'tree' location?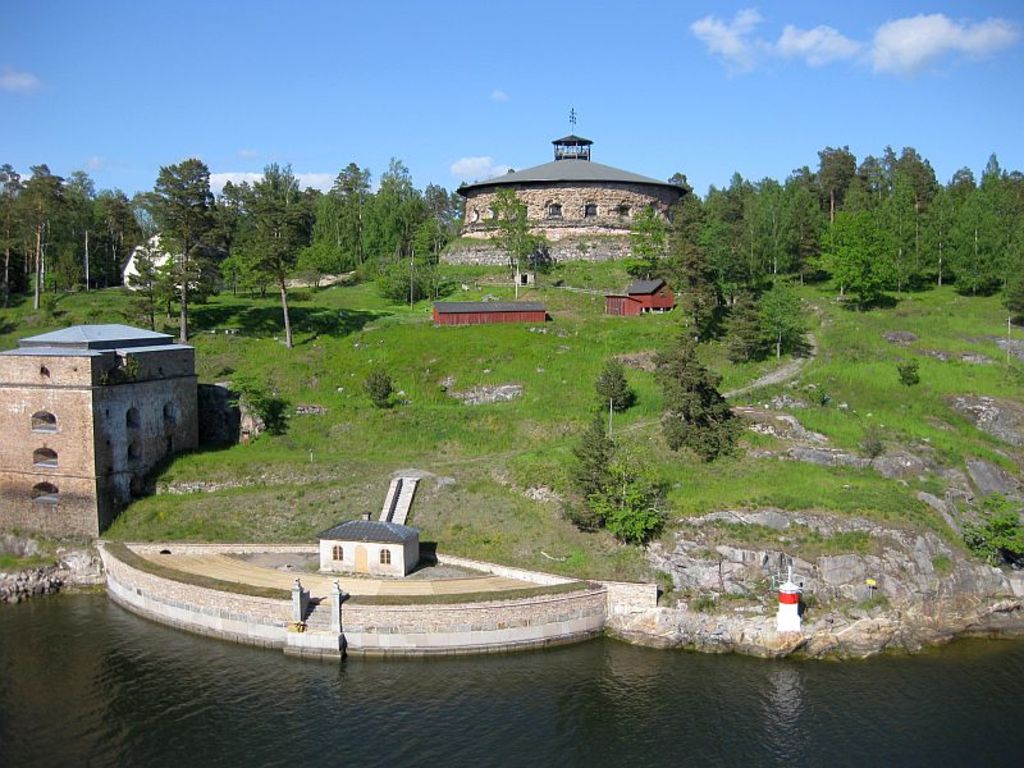
(621,200,667,280)
